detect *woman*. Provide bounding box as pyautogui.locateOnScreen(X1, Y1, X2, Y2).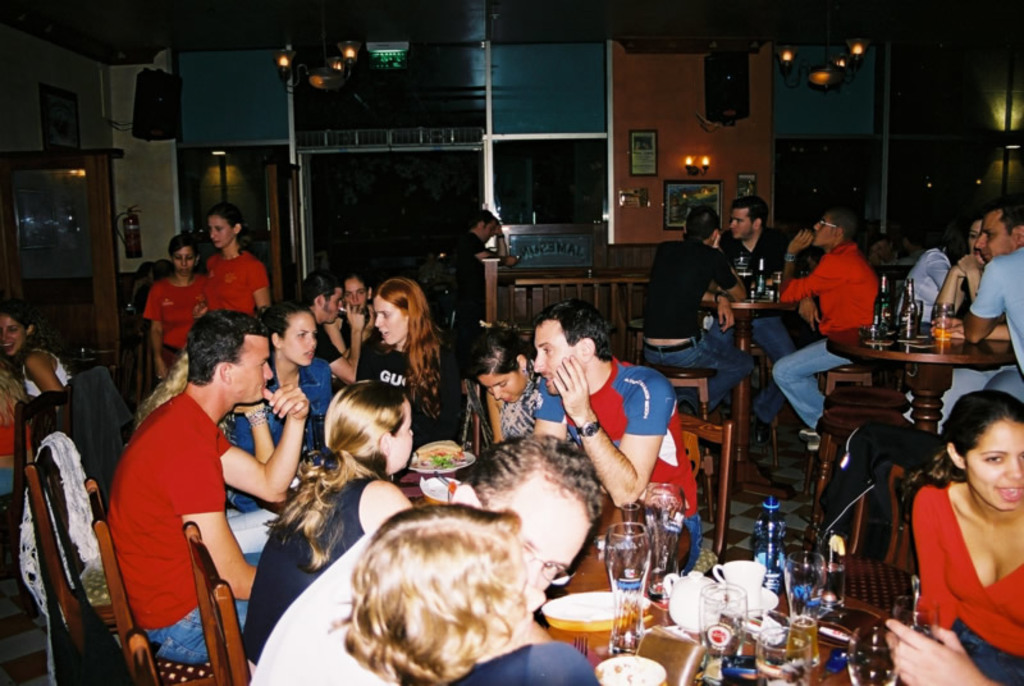
pyautogui.locateOnScreen(206, 200, 269, 316).
